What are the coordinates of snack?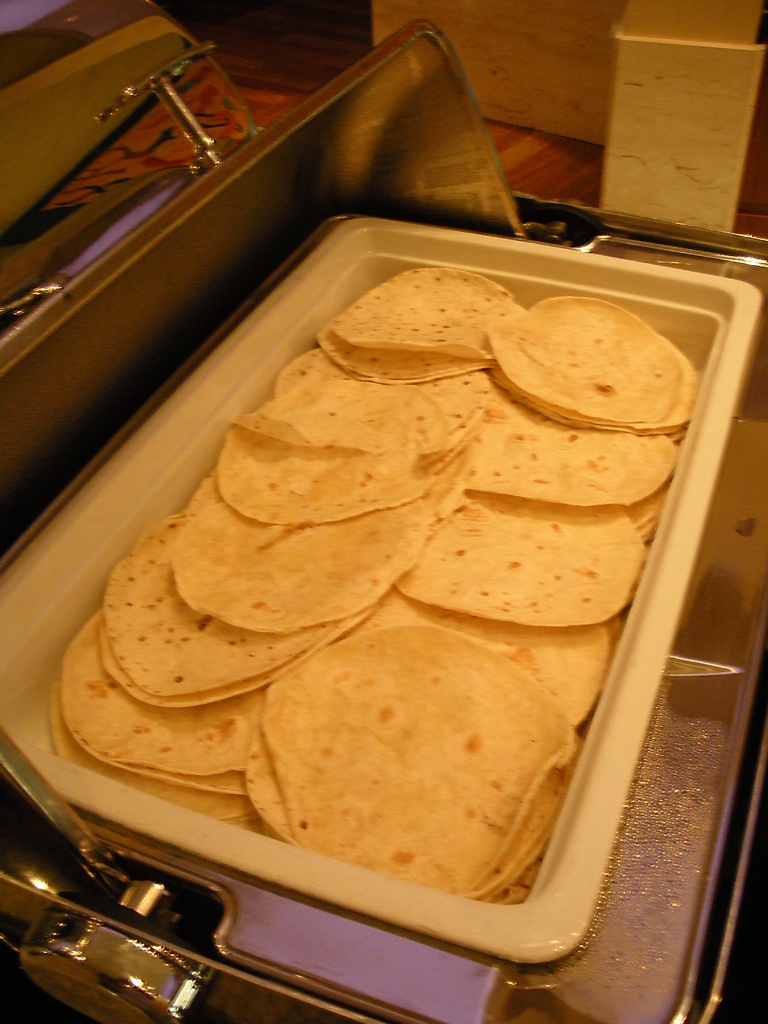
(left=260, top=614, right=568, bottom=929).
